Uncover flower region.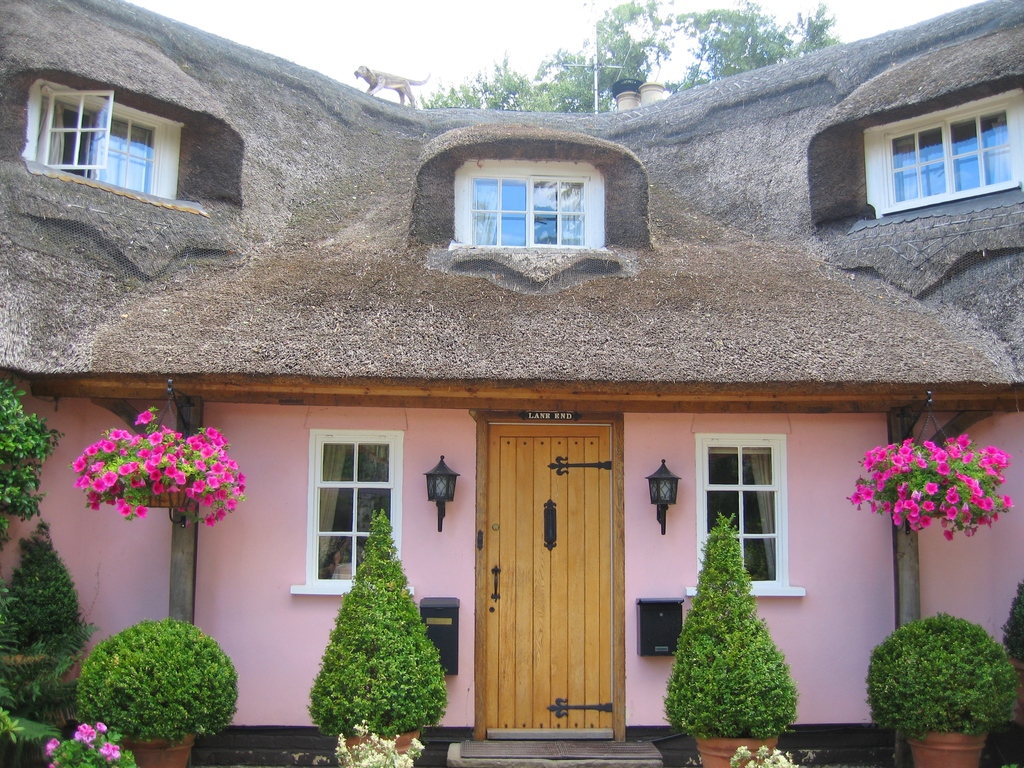
Uncovered: bbox(97, 720, 108, 729).
